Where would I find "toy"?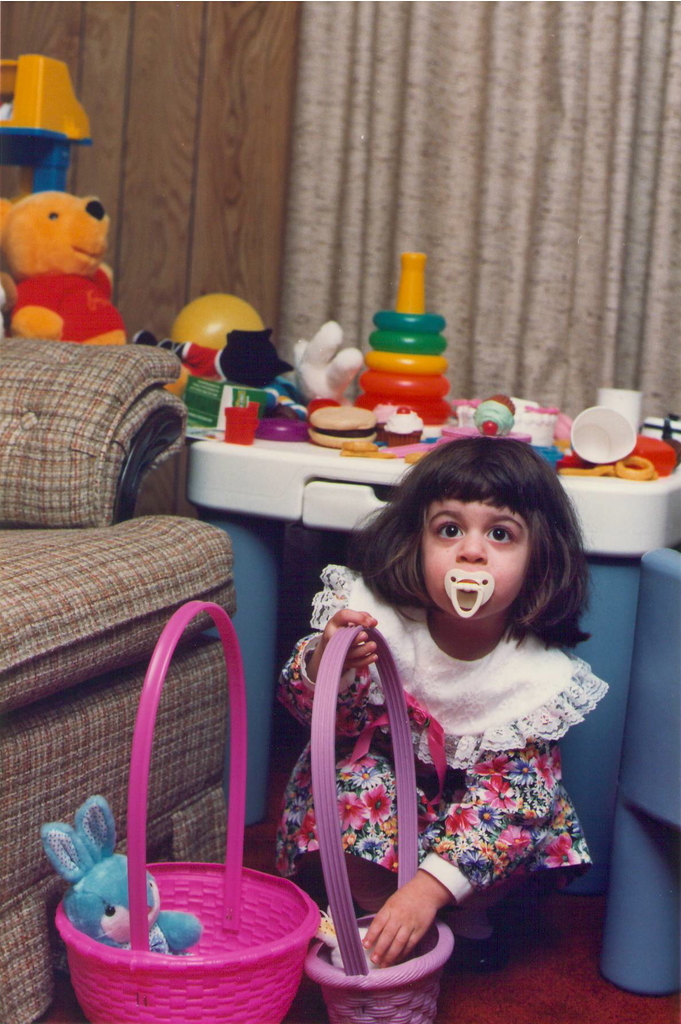
At (left=308, top=404, right=381, bottom=452).
